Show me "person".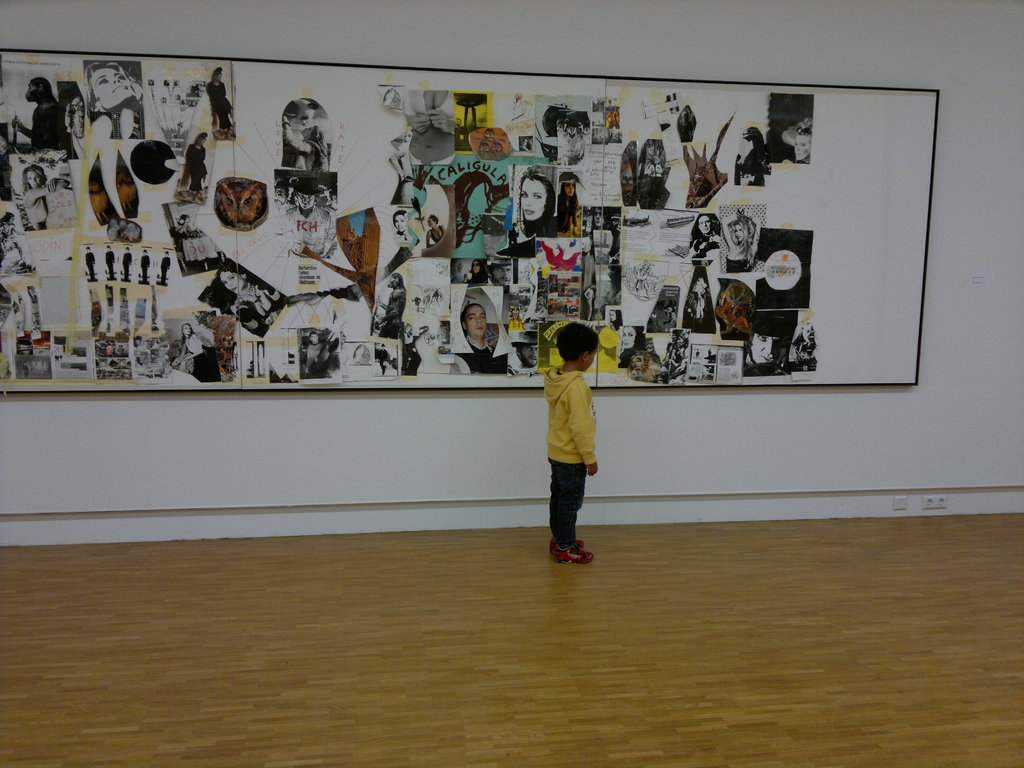
"person" is here: BBox(187, 133, 207, 201).
